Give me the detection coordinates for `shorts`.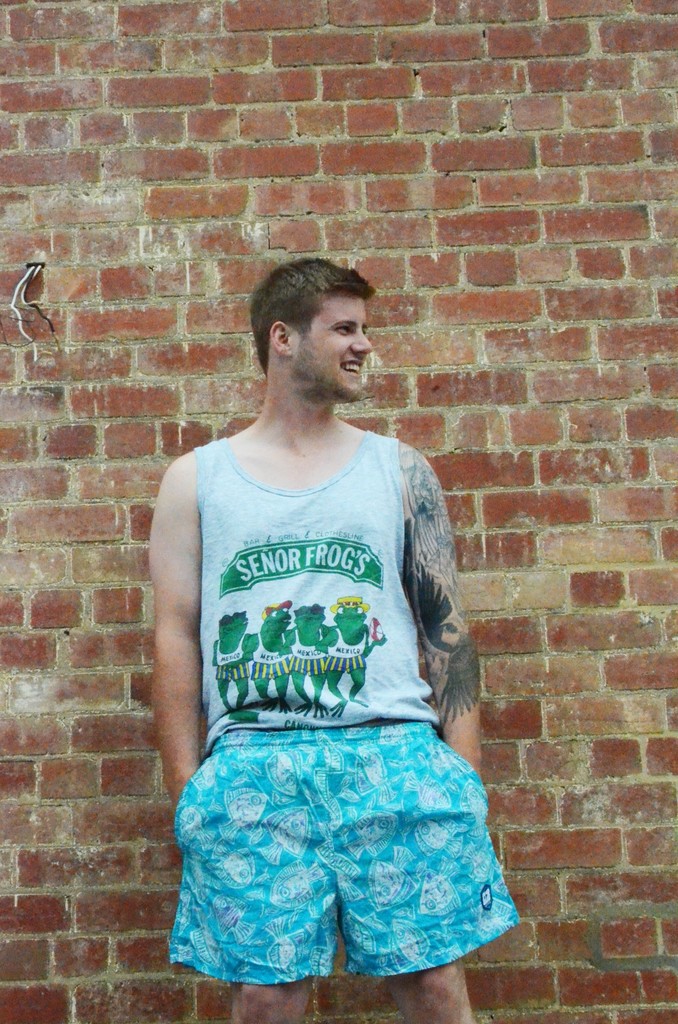
left=169, top=717, right=519, bottom=989.
